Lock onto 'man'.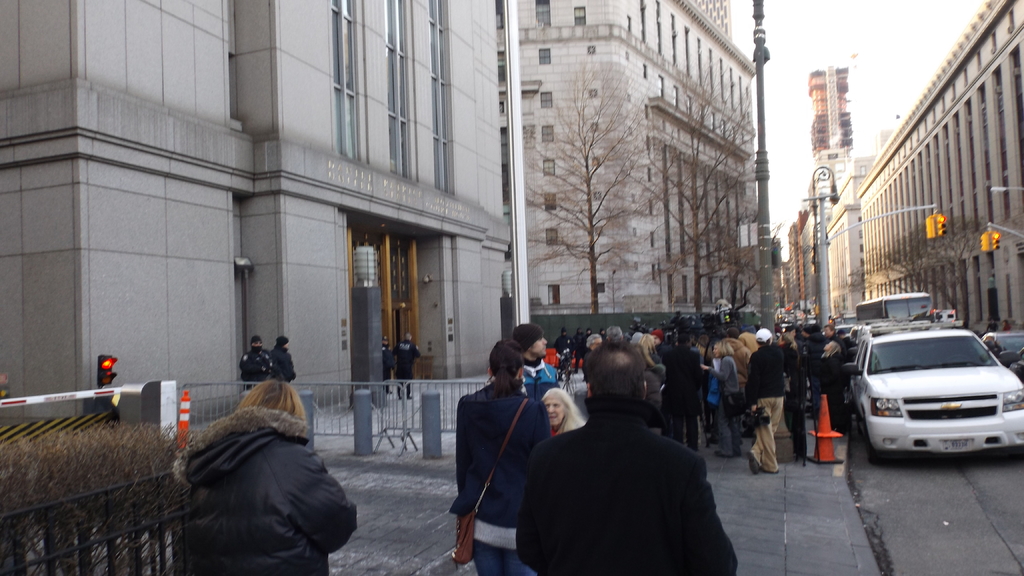
Locked: [x1=749, y1=330, x2=784, y2=474].
